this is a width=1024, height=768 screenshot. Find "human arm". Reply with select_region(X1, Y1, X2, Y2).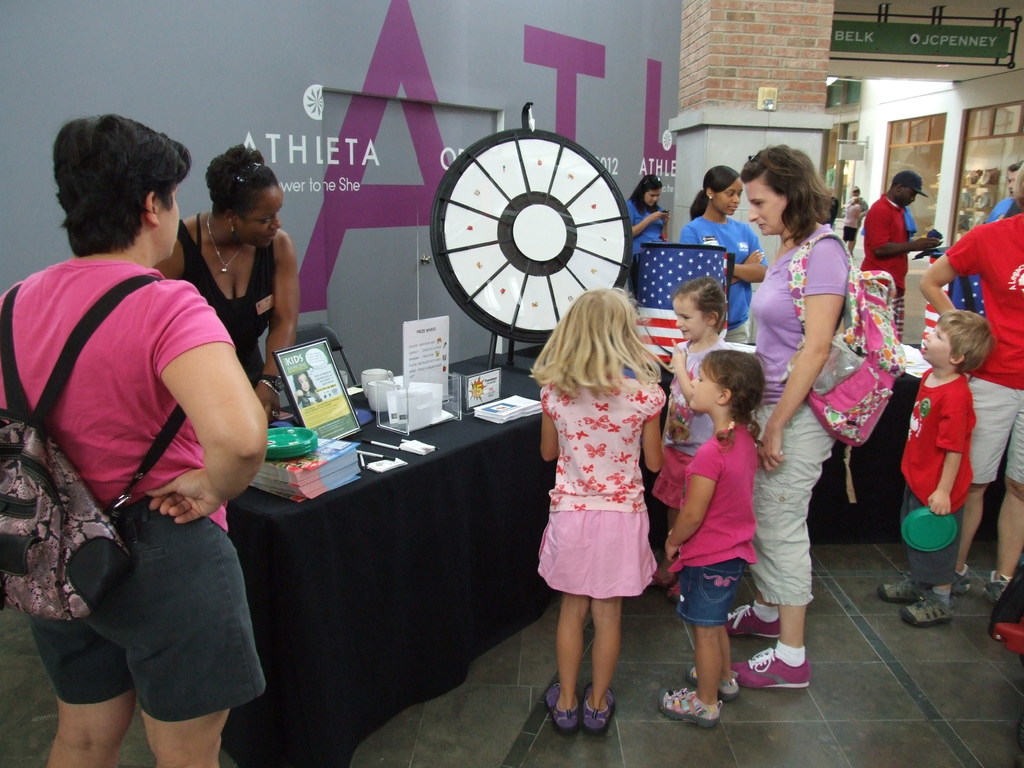
select_region(677, 225, 765, 288).
